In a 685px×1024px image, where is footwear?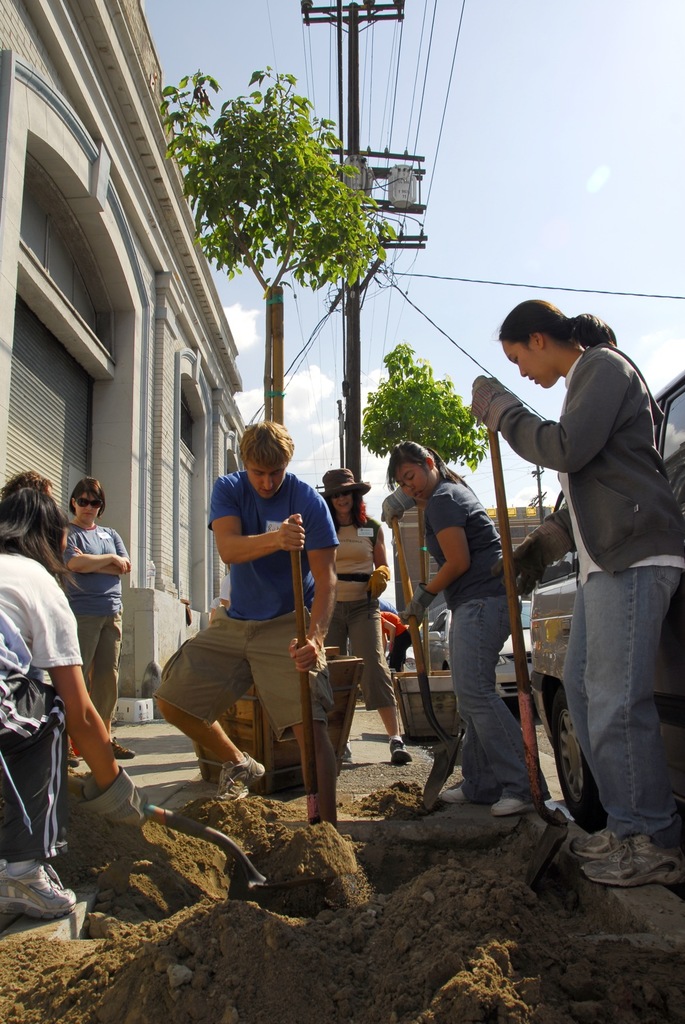
(438, 781, 468, 805).
